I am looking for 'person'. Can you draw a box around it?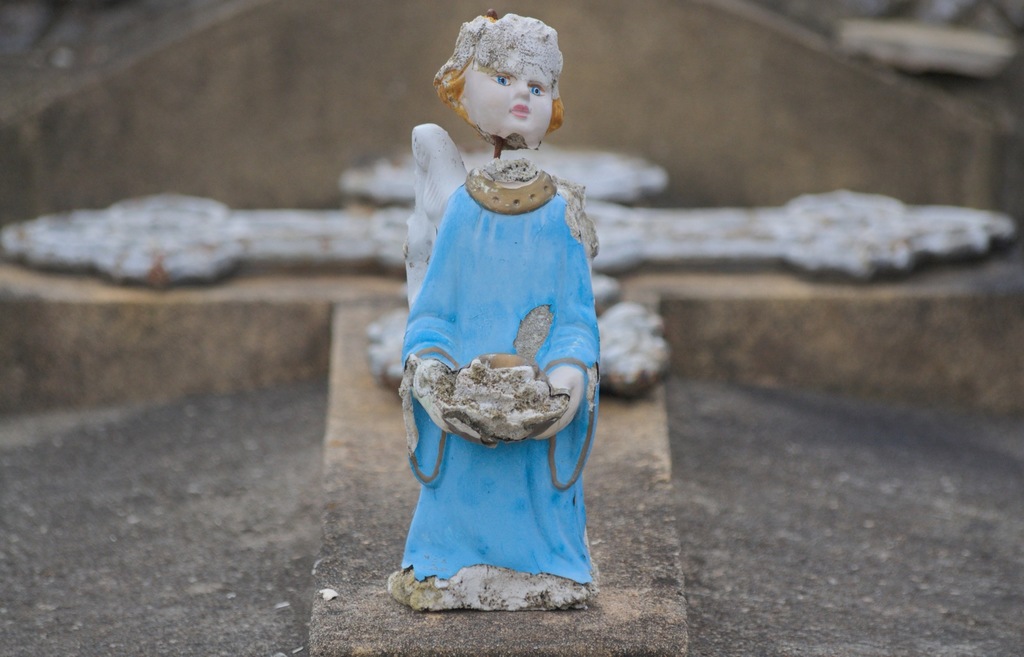
Sure, the bounding box is <box>390,0,611,604</box>.
